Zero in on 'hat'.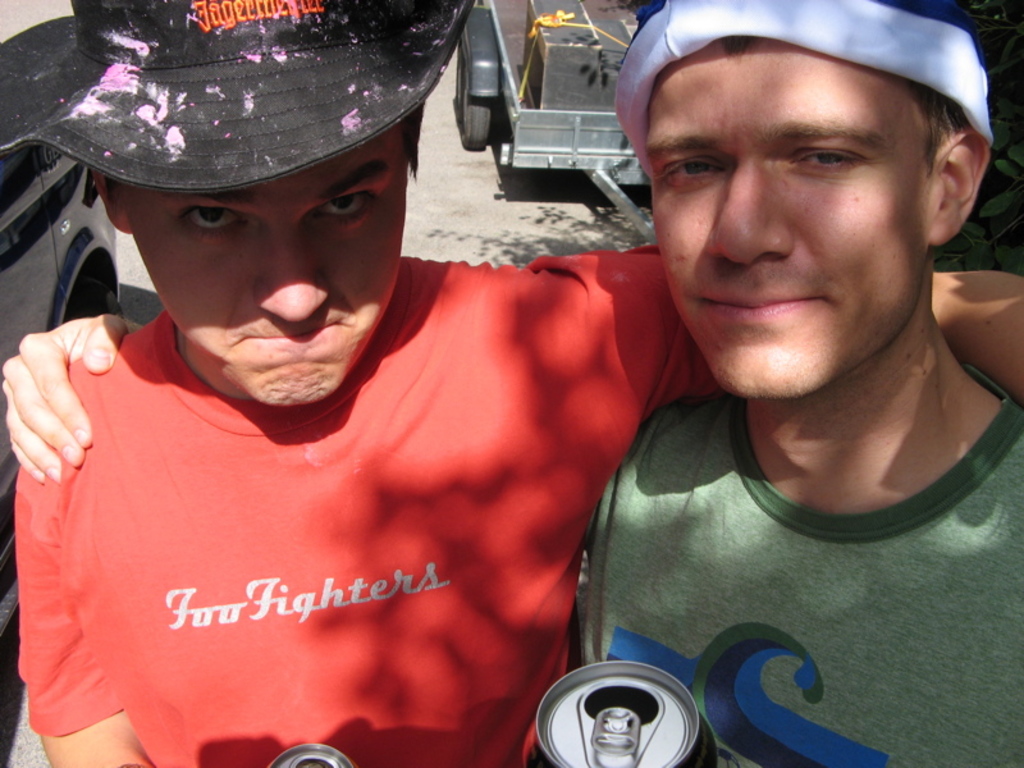
Zeroed in: bbox(0, 0, 476, 202).
